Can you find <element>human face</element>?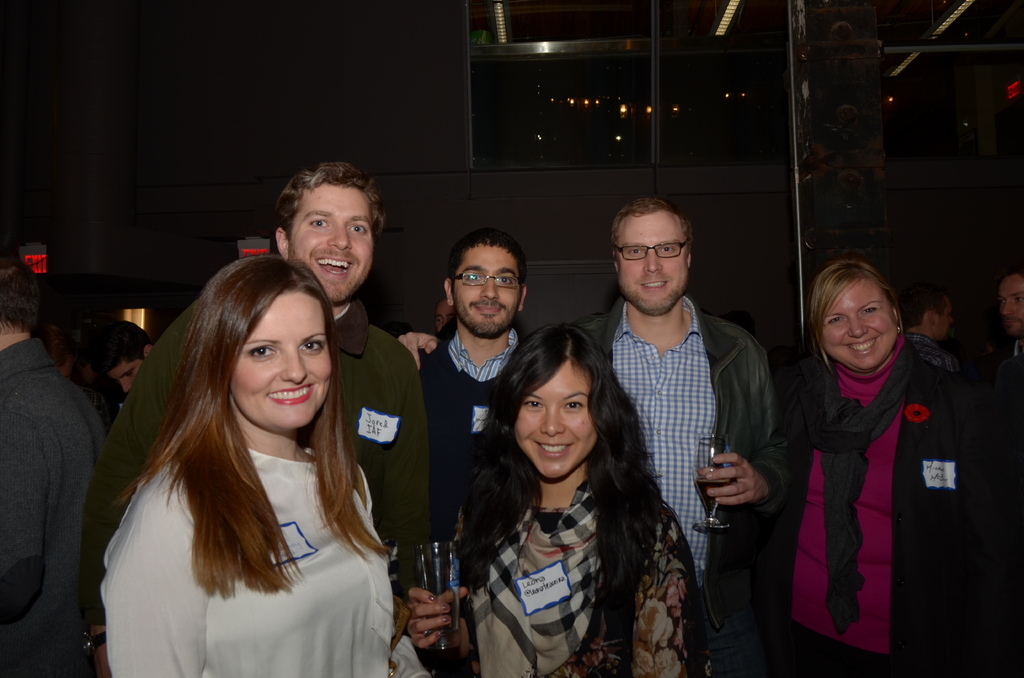
Yes, bounding box: box(115, 364, 138, 393).
